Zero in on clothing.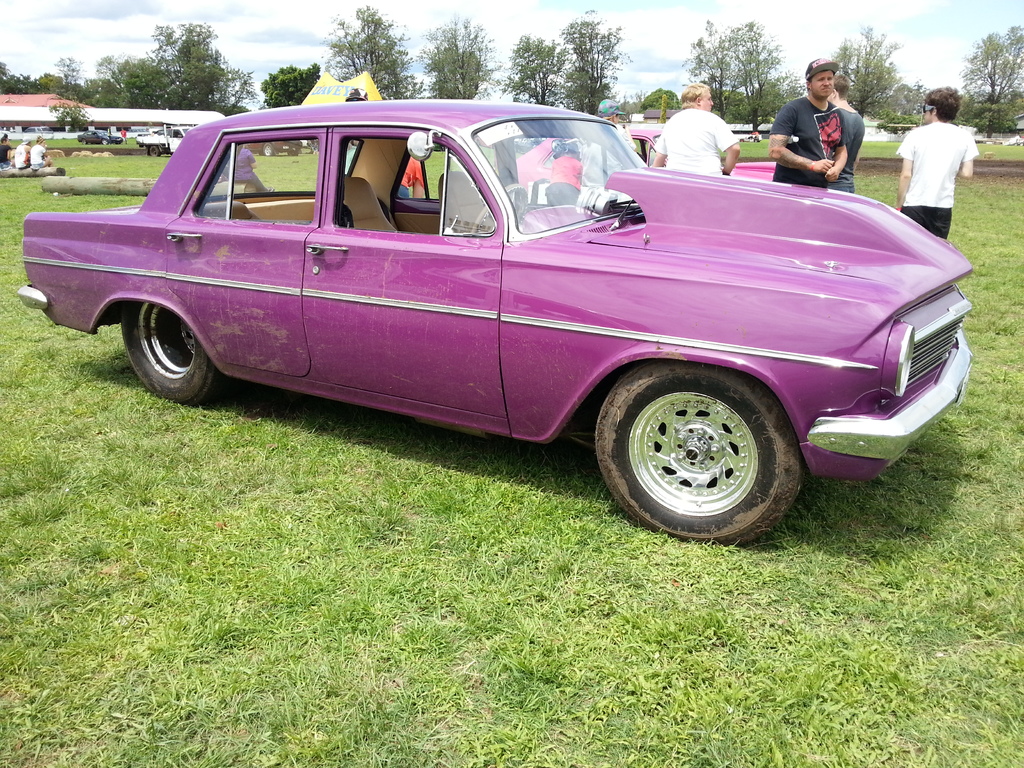
Zeroed in: x1=832 y1=106 x2=867 y2=193.
